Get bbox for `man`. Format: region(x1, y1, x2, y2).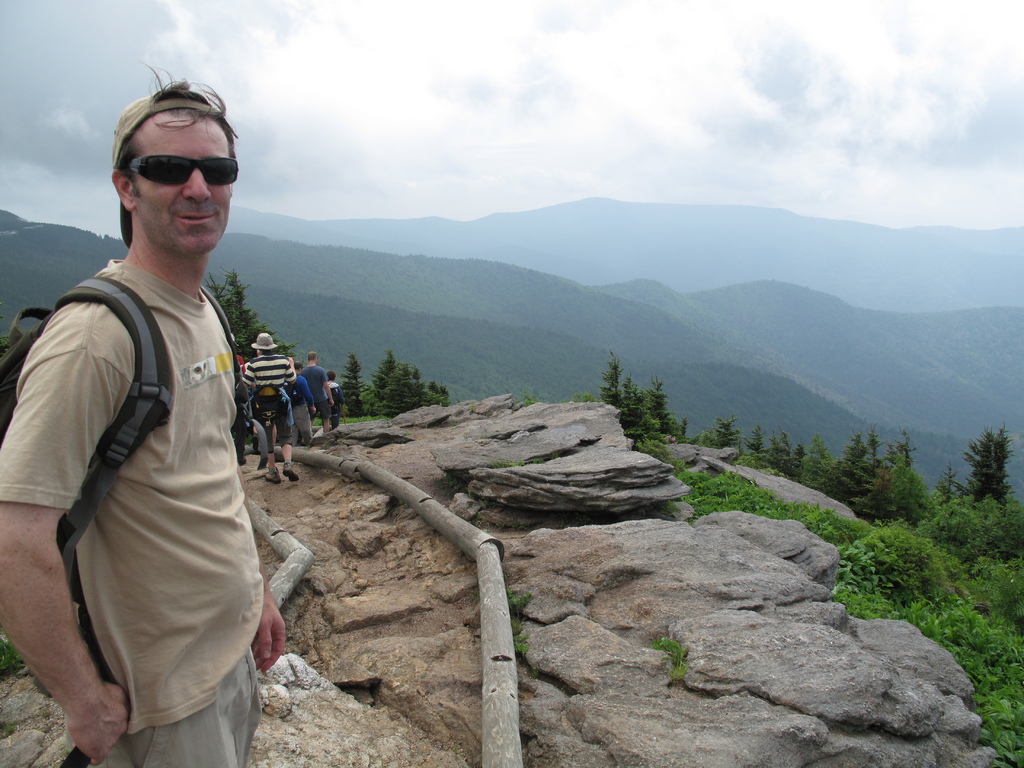
region(0, 54, 287, 767).
